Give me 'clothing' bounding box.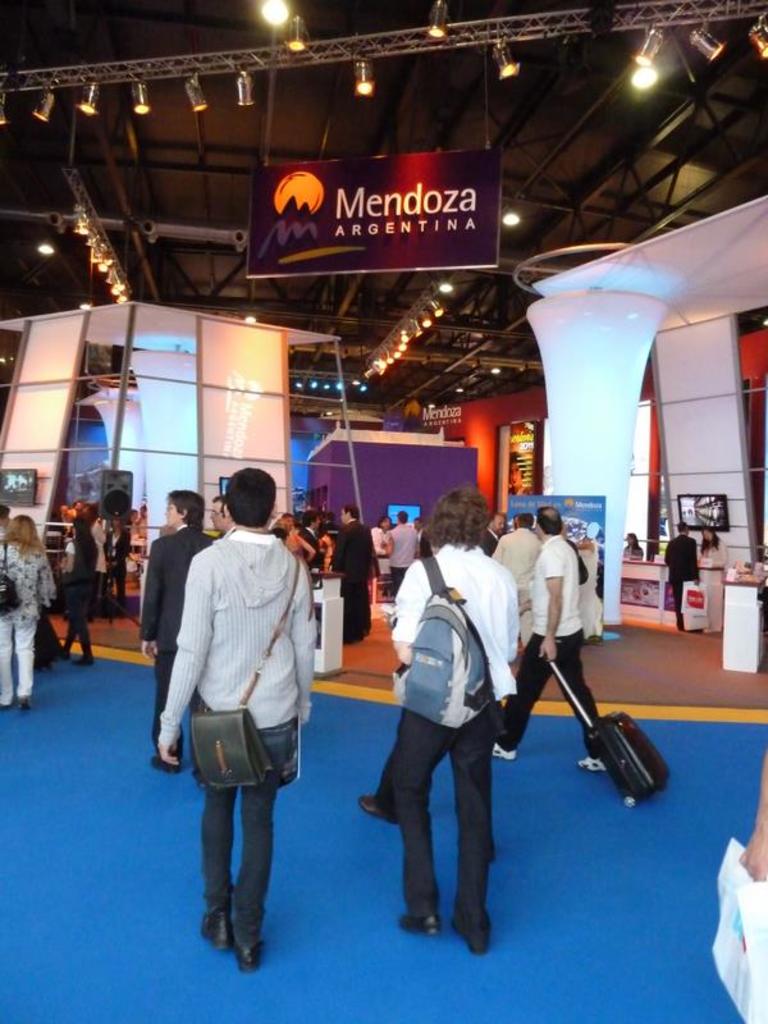
bbox=(620, 540, 643, 559).
